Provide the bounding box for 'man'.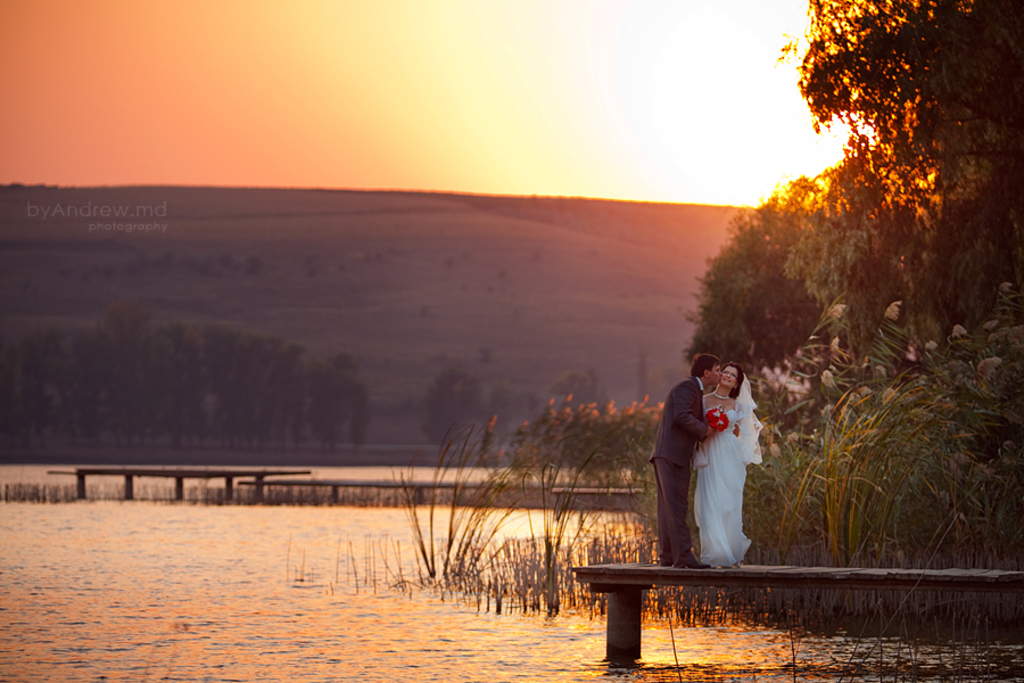
x1=646, y1=344, x2=717, y2=566.
